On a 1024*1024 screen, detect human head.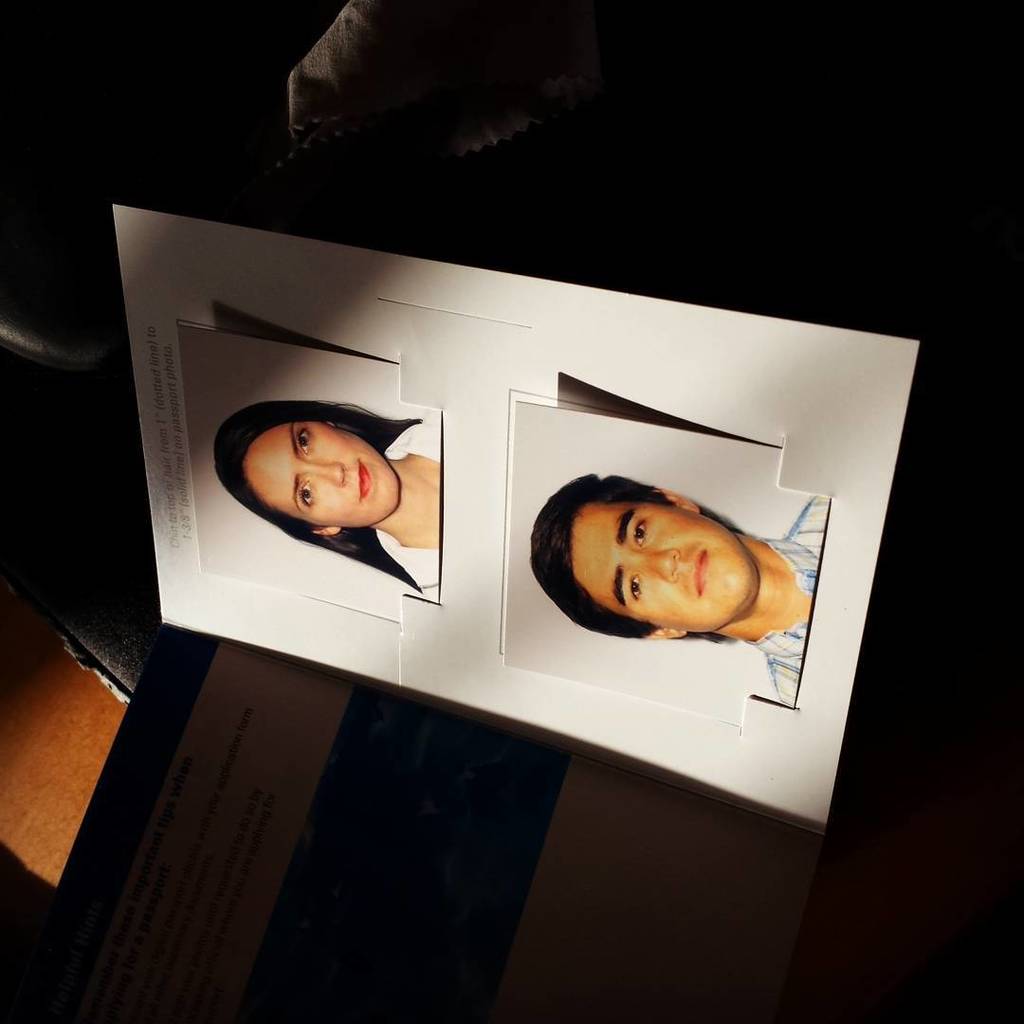
crop(232, 390, 419, 546).
